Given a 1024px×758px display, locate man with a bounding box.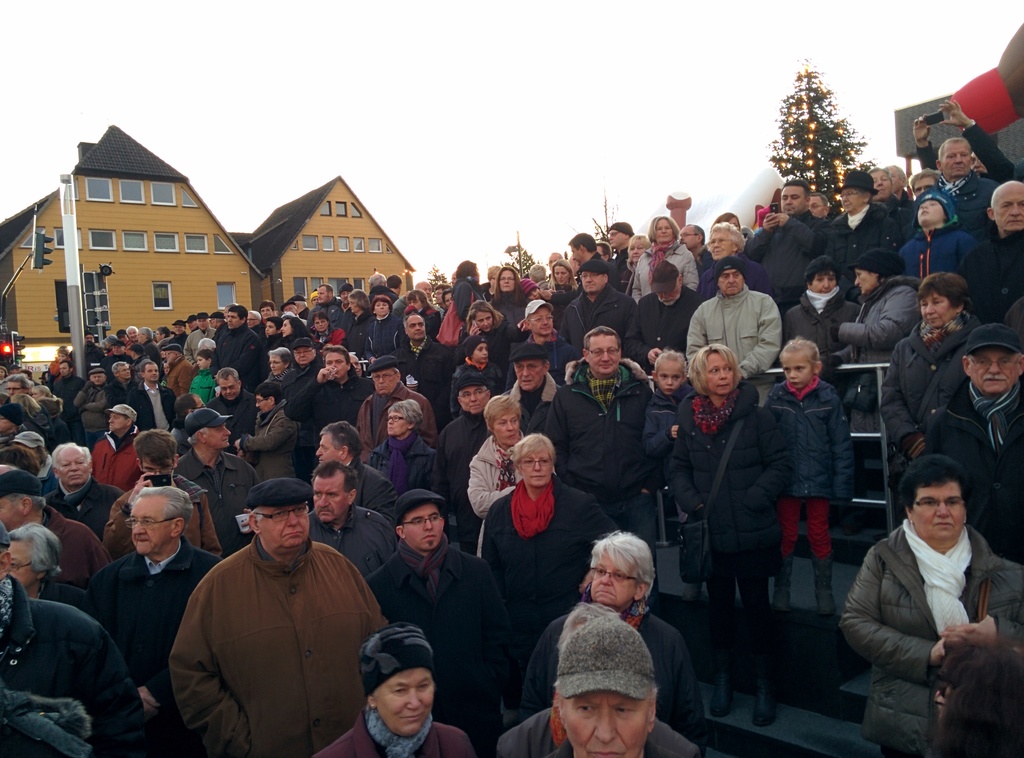
Located: select_region(345, 355, 435, 460).
